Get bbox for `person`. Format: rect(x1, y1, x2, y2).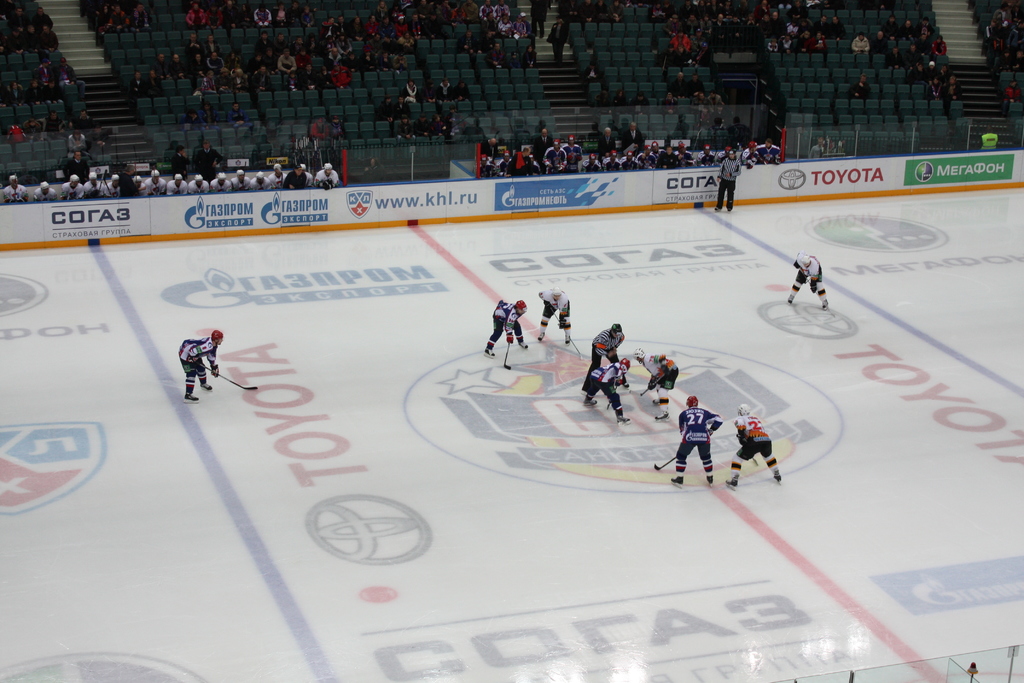
rect(632, 347, 678, 424).
